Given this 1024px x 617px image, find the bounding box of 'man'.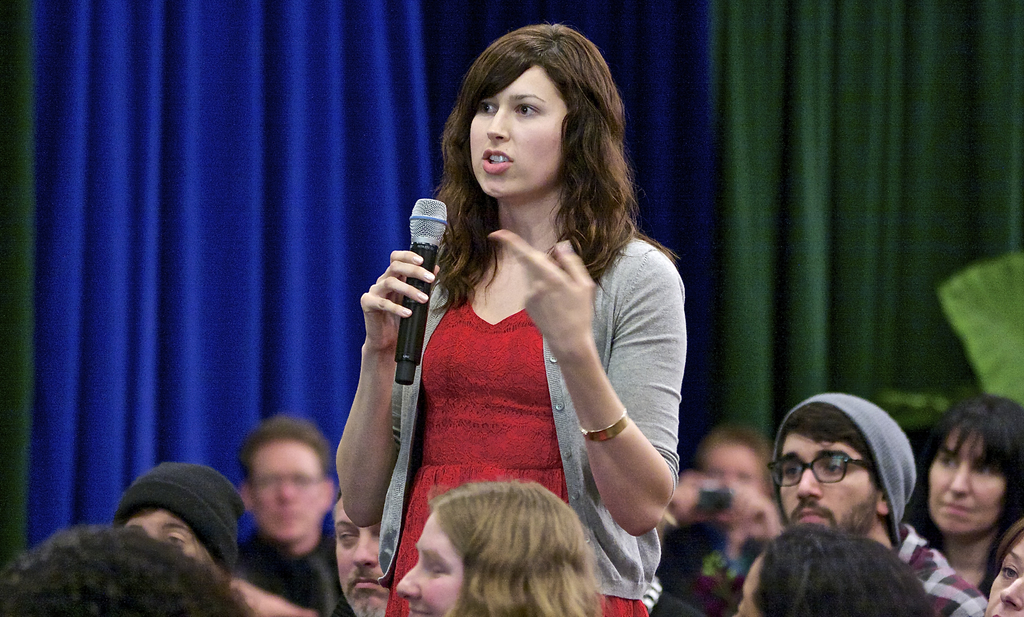
(left=324, top=479, right=399, bottom=616).
